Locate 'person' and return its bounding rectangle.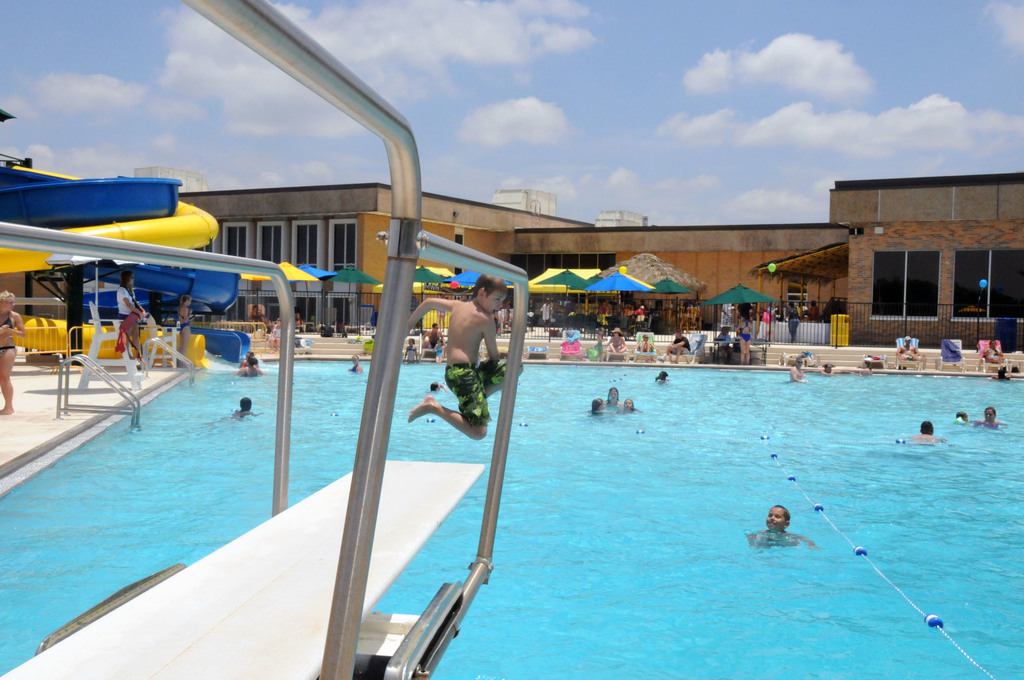
(604,325,626,357).
